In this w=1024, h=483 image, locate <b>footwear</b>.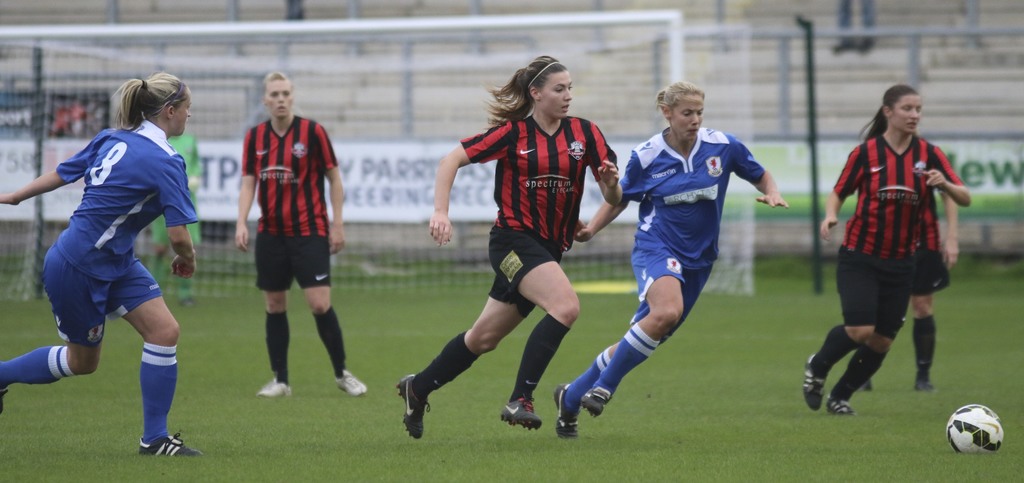
Bounding box: left=257, top=378, right=292, bottom=400.
